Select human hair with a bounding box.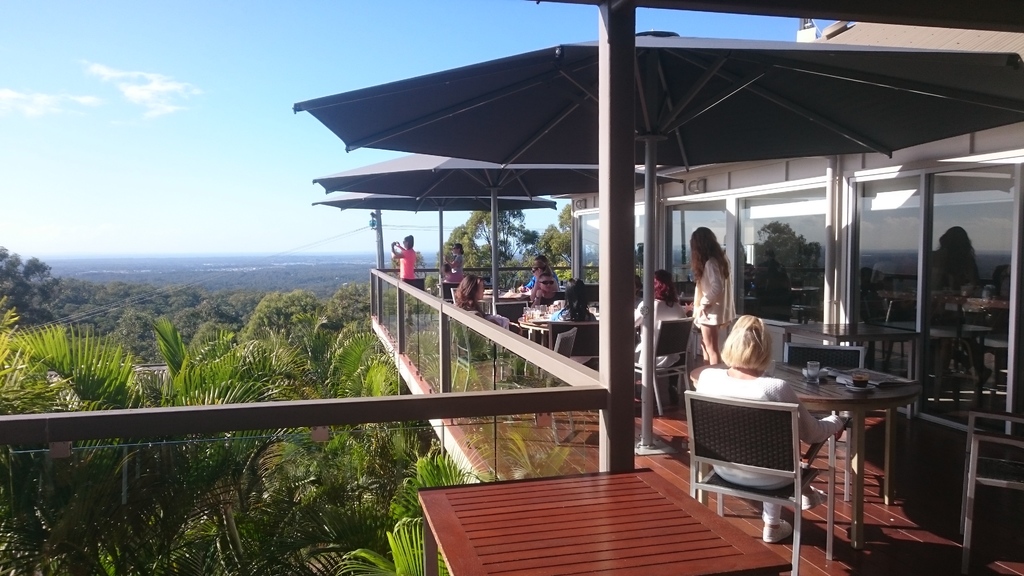
[452, 273, 487, 314].
